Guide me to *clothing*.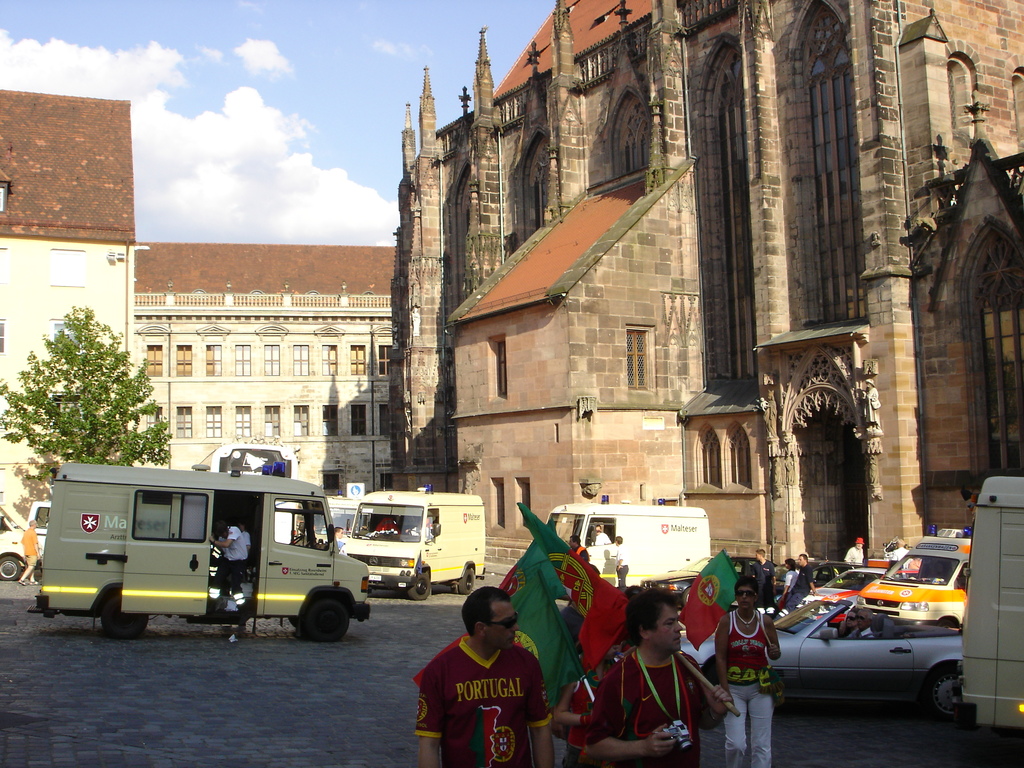
Guidance: (x1=844, y1=545, x2=863, y2=567).
